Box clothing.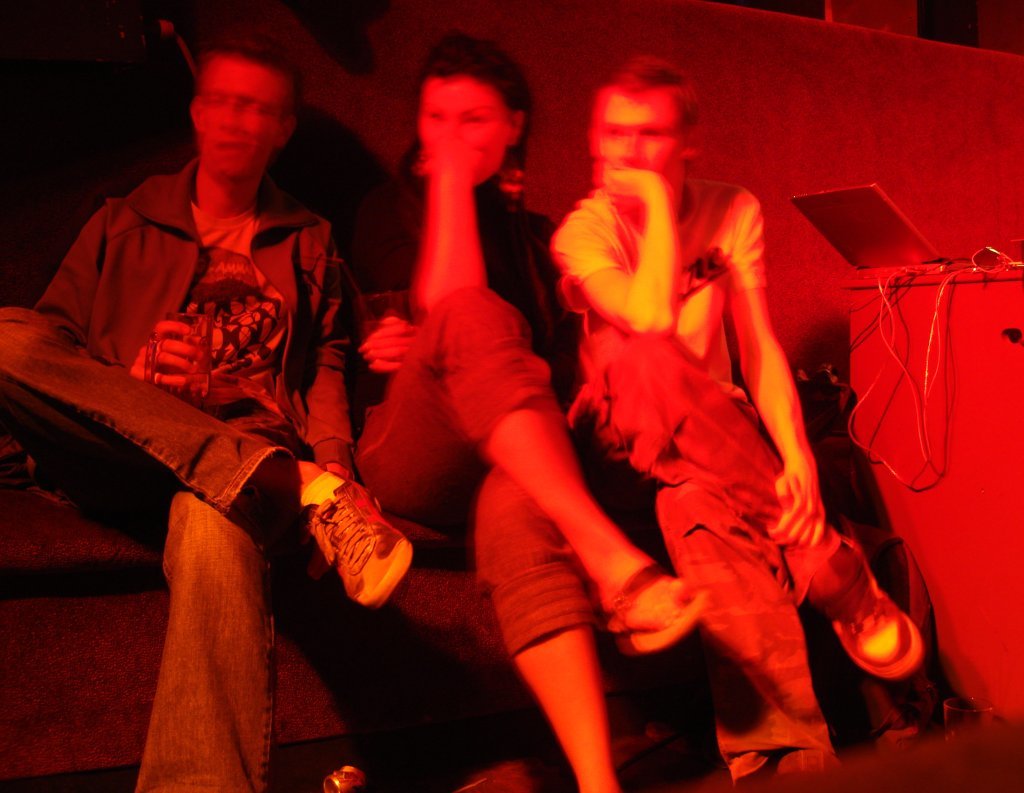
583,123,878,750.
